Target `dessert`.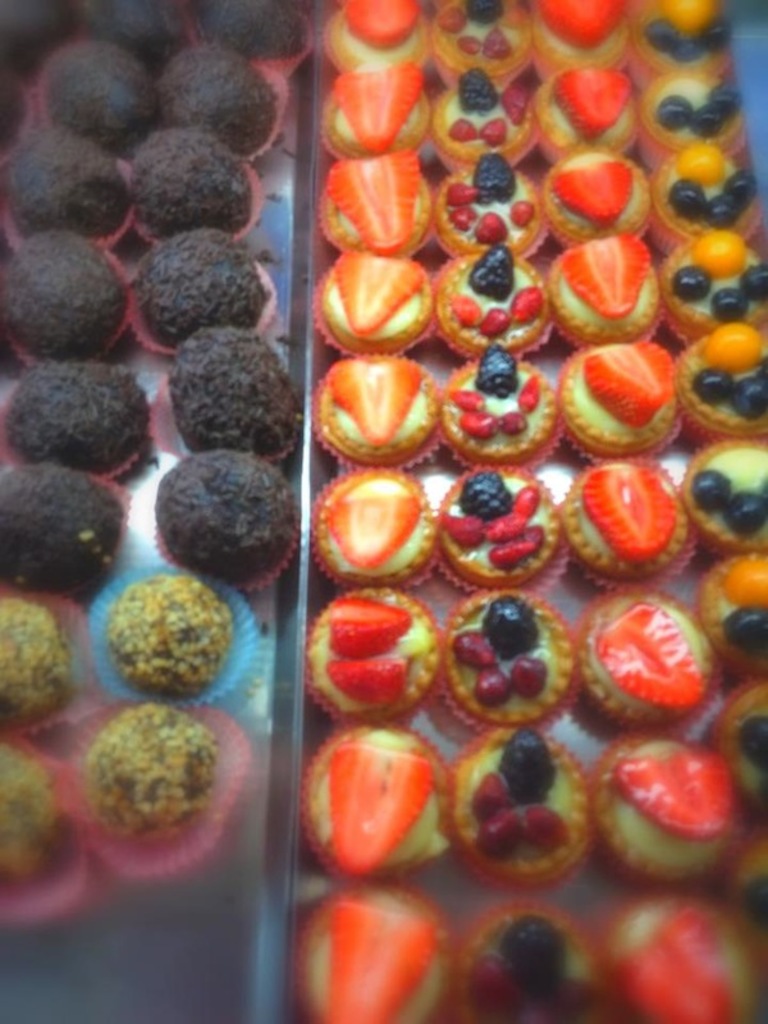
Target region: {"left": 36, "top": 42, "right": 151, "bottom": 164}.
